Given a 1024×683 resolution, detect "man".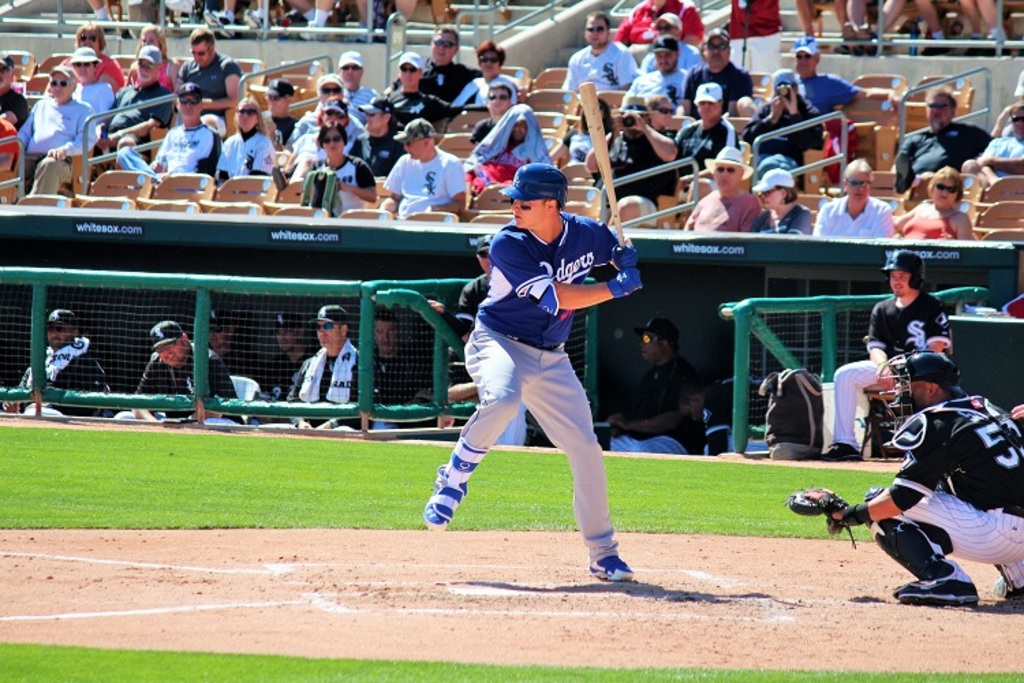
crop(0, 52, 27, 141).
